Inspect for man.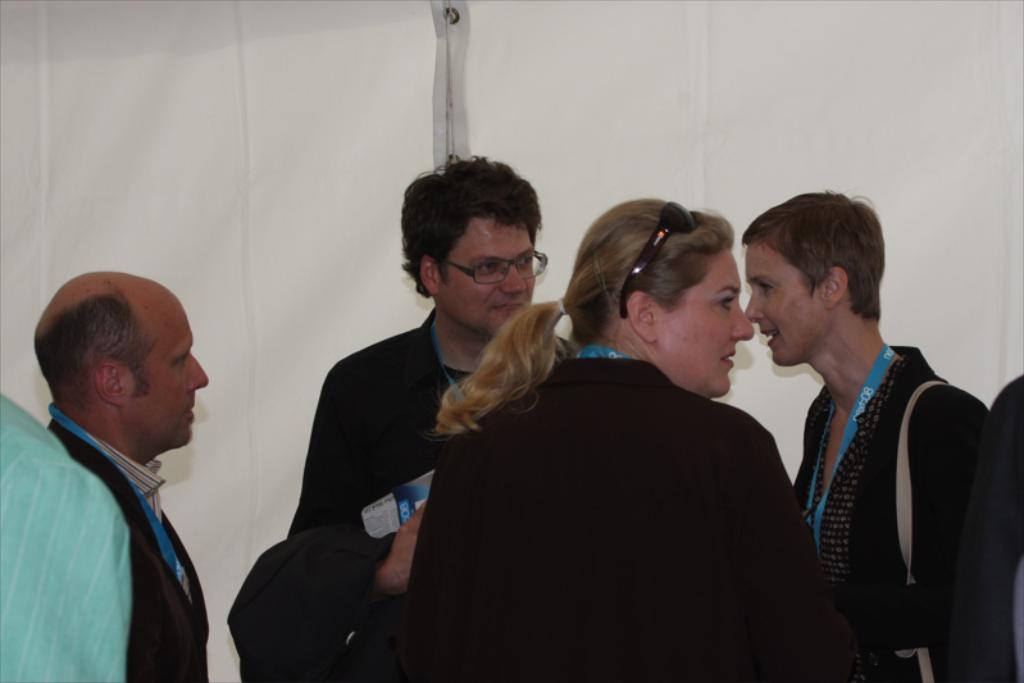
Inspection: 742,190,993,682.
